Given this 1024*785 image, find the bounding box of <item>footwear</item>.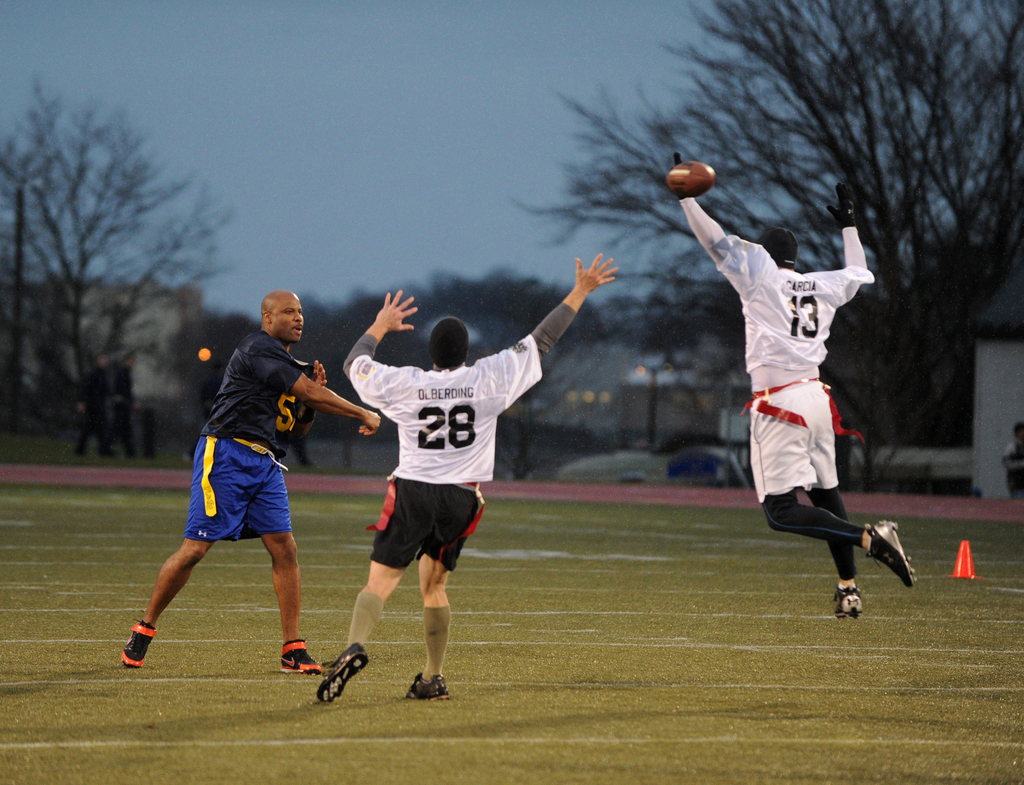
bbox(867, 518, 918, 587).
